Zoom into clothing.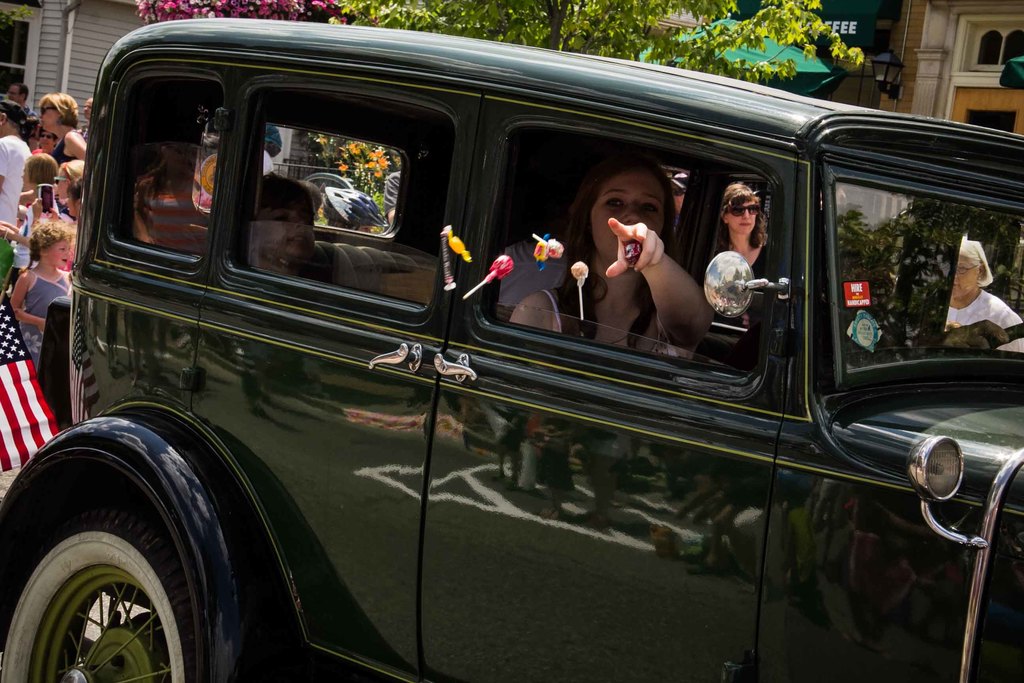
Zoom target: x1=262 y1=149 x2=275 y2=174.
